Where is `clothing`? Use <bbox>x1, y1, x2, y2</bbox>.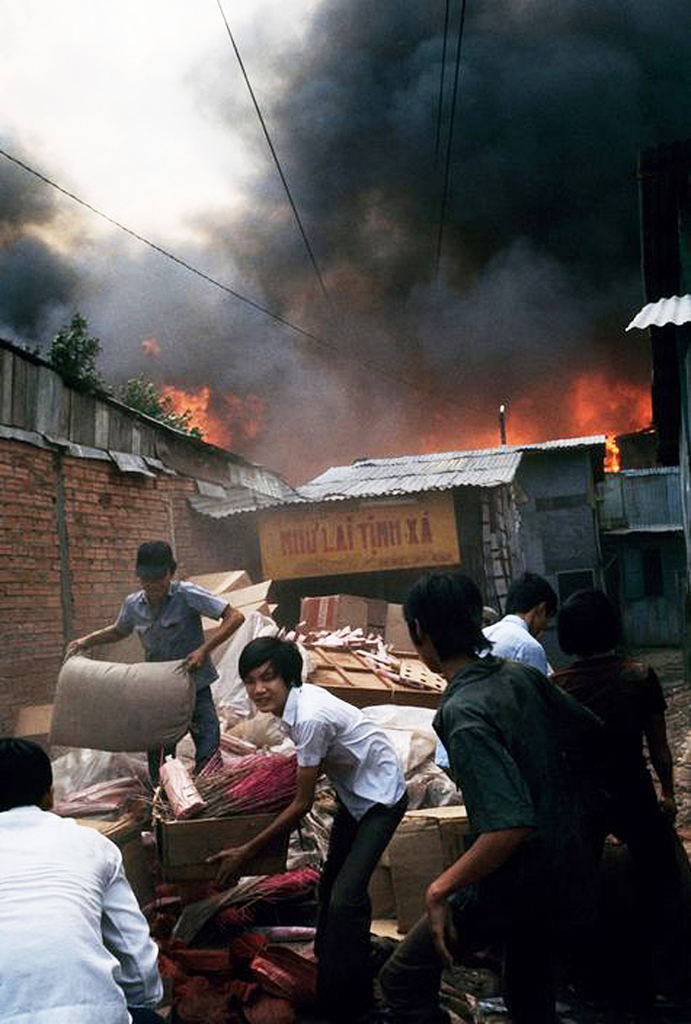
<bbox>0, 797, 160, 1023</bbox>.
